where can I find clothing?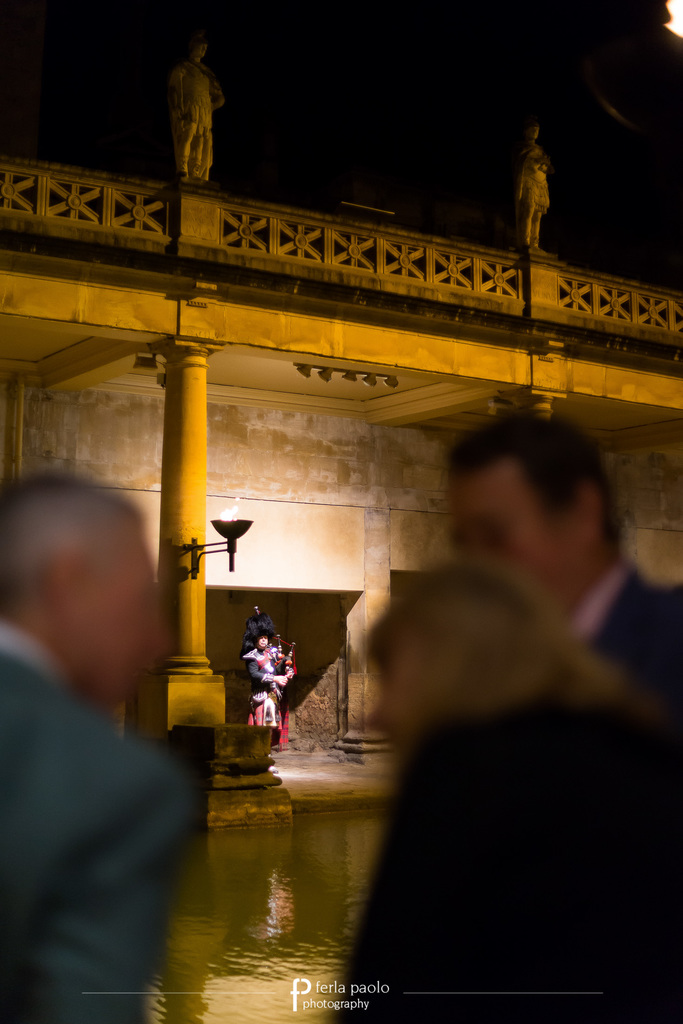
You can find it at [0,618,198,1023].
